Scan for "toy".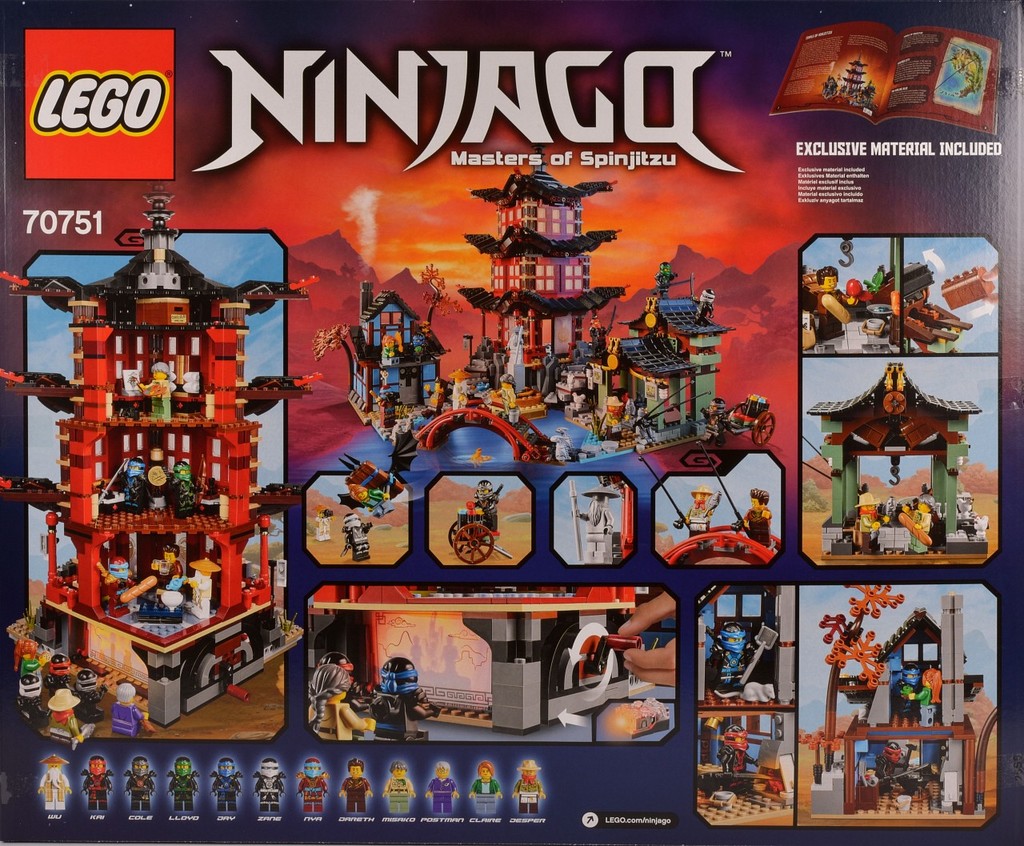
Scan result: x1=146 y1=545 x2=182 y2=596.
